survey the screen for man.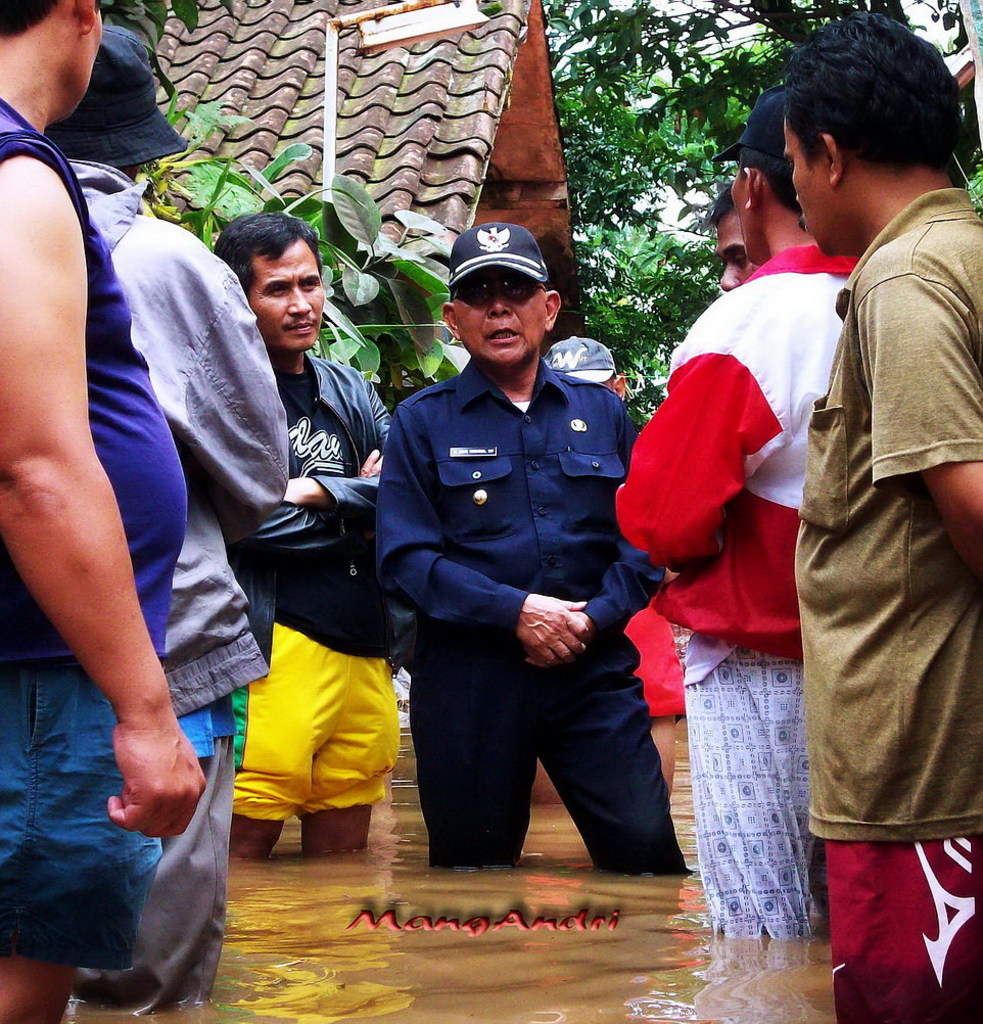
Survey found: box(532, 326, 687, 811).
